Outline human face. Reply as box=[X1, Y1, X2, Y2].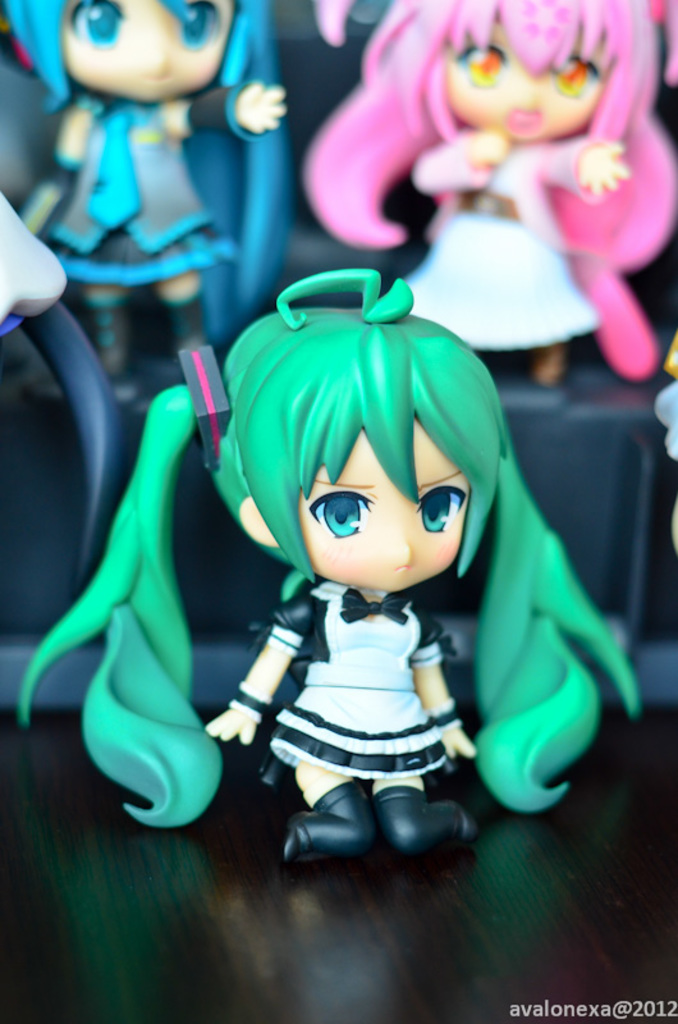
box=[441, 24, 606, 136].
